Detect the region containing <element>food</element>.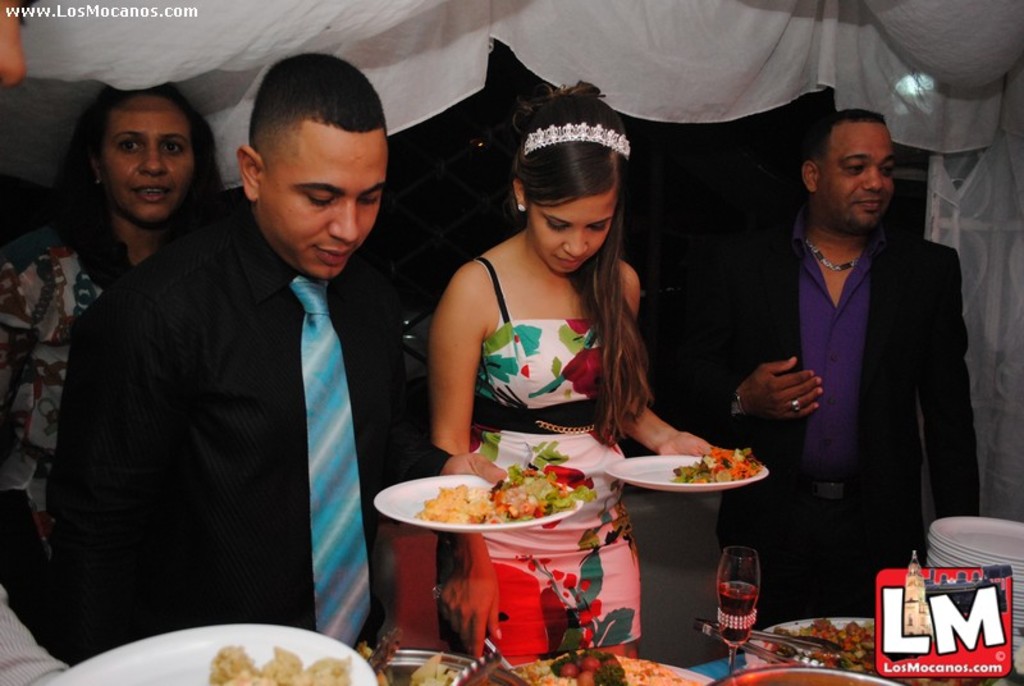
pyautogui.locateOnScreen(412, 646, 704, 685).
